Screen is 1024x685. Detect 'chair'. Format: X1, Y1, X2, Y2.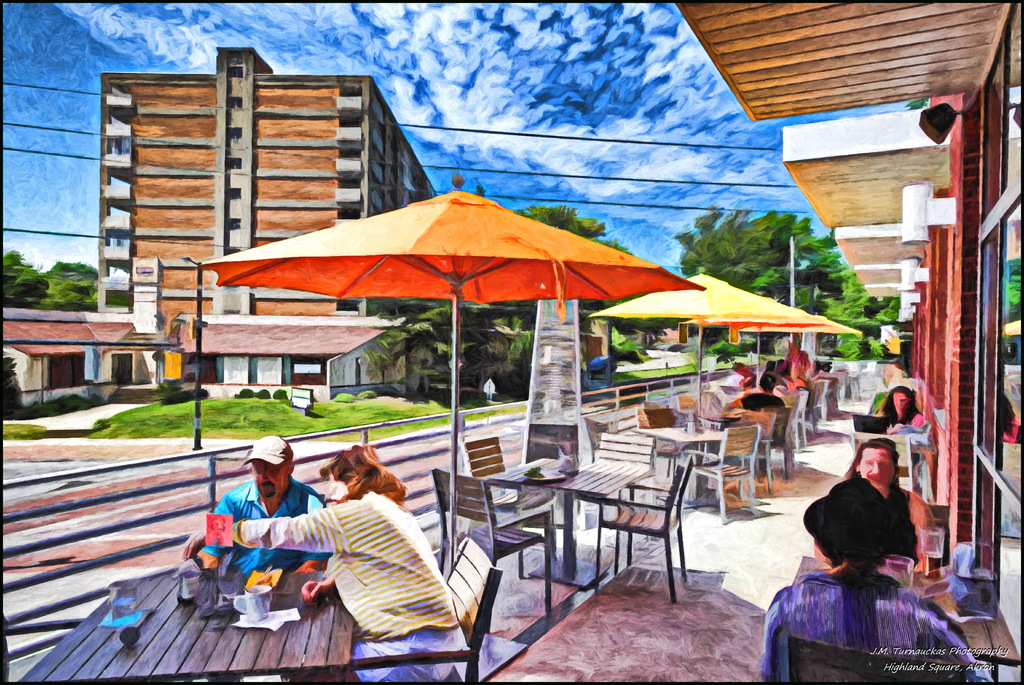
775, 625, 968, 684.
